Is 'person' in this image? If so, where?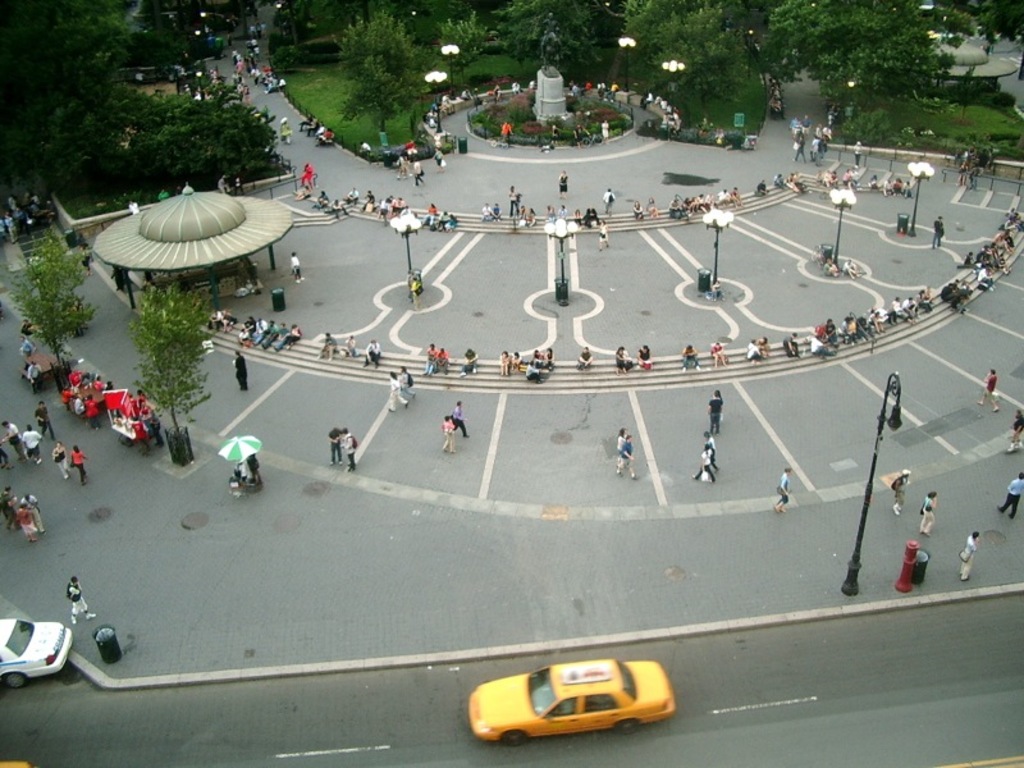
Yes, at l=32, t=398, r=61, b=433.
